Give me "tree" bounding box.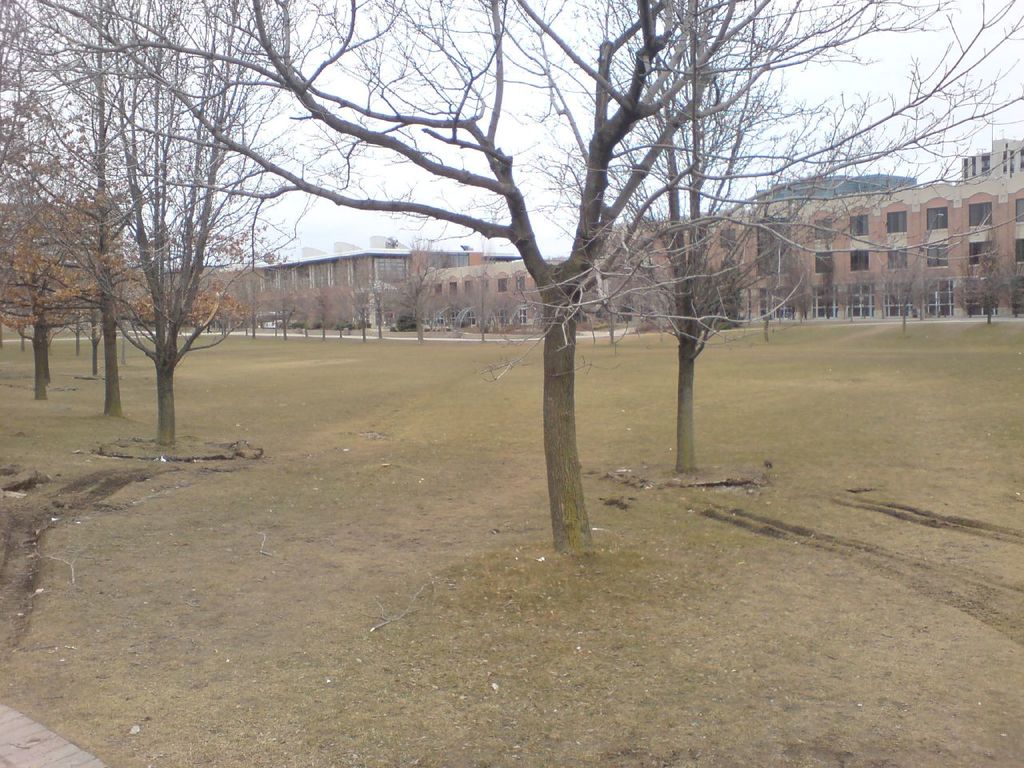
rect(884, 248, 924, 318).
